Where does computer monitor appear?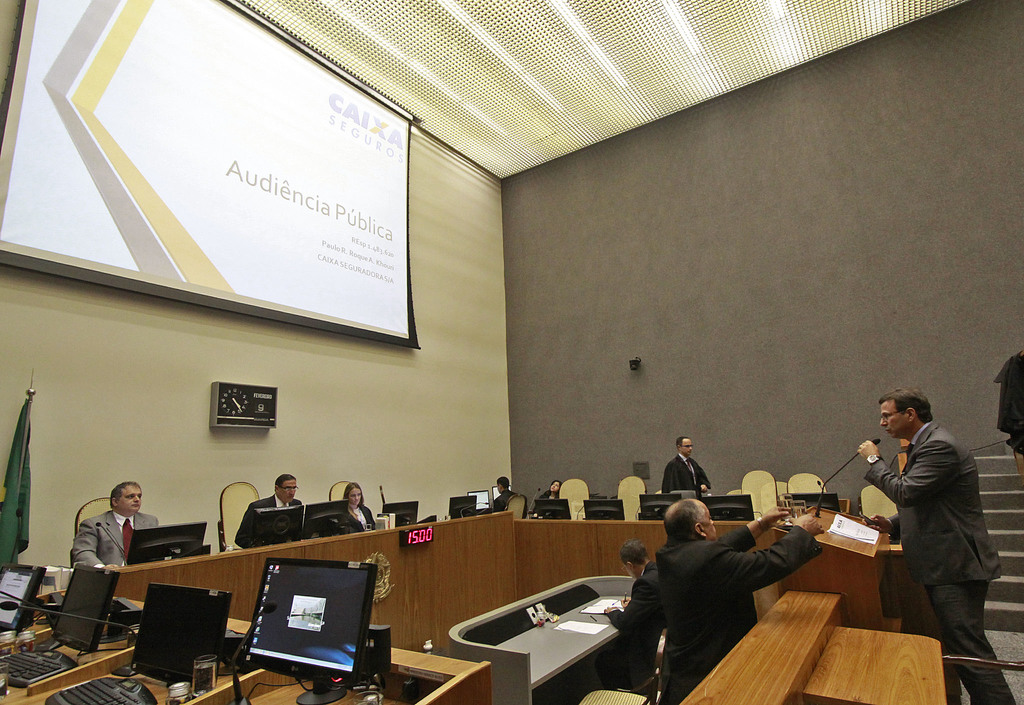
Appears at (x1=584, y1=499, x2=626, y2=519).
